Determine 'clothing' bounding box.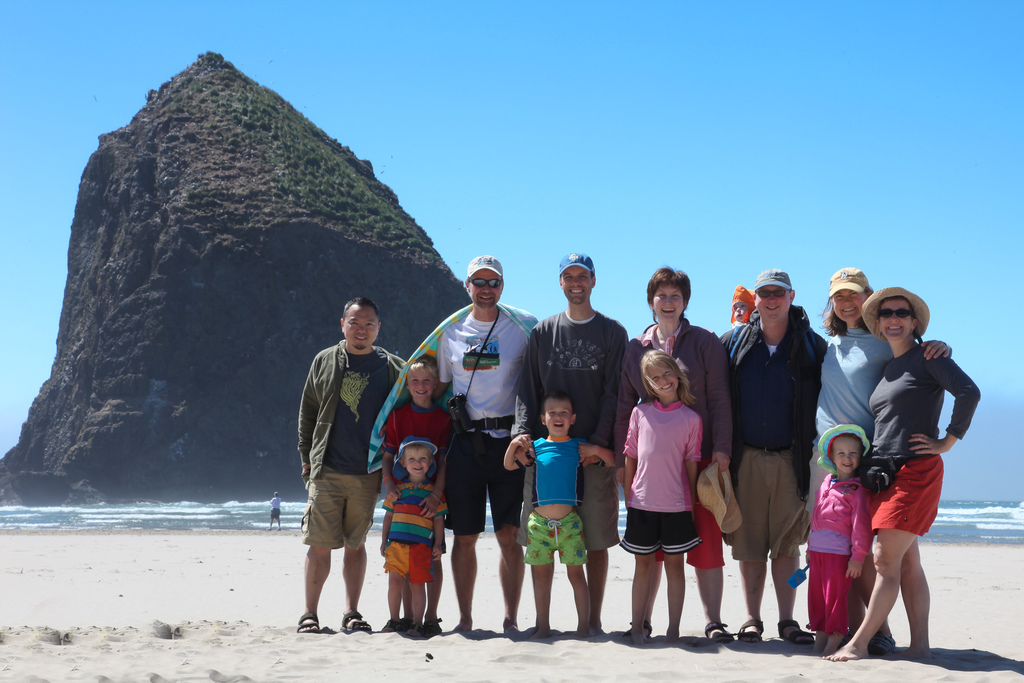
Determined: 799, 466, 855, 632.
